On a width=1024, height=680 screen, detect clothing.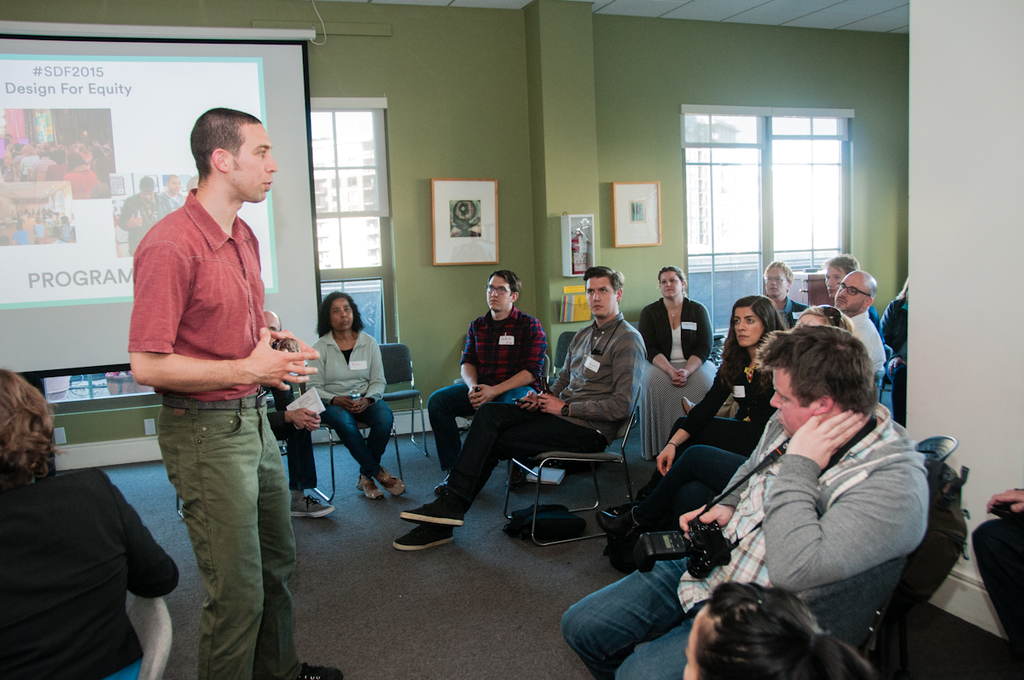
detection(846, 310, 887, 370).
